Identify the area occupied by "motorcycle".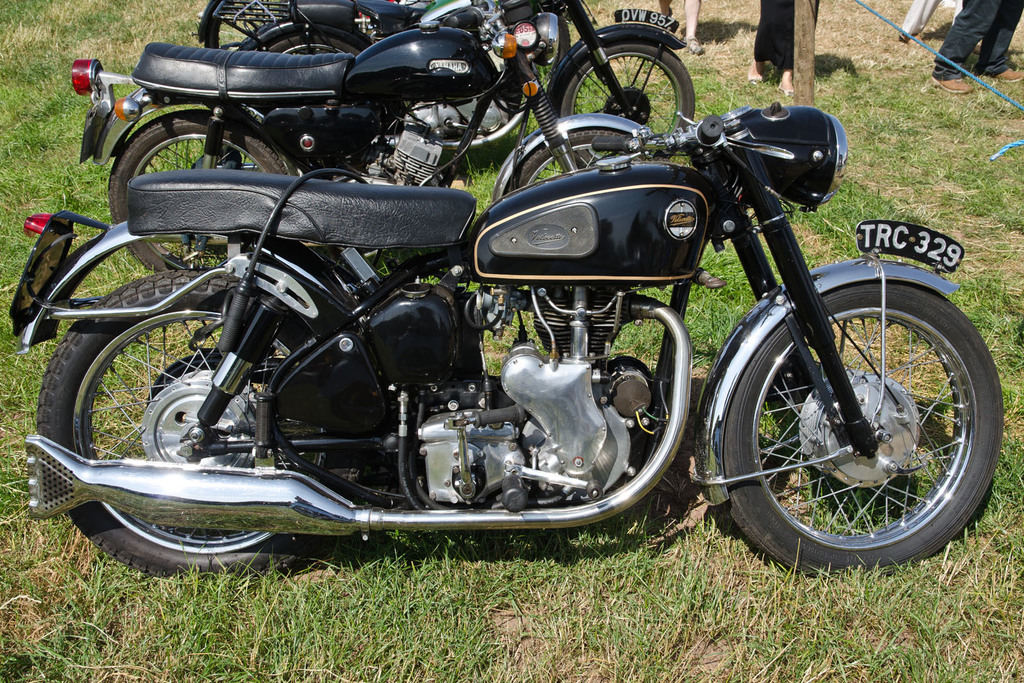
Area: select_region(72, 1, 658, 275).
